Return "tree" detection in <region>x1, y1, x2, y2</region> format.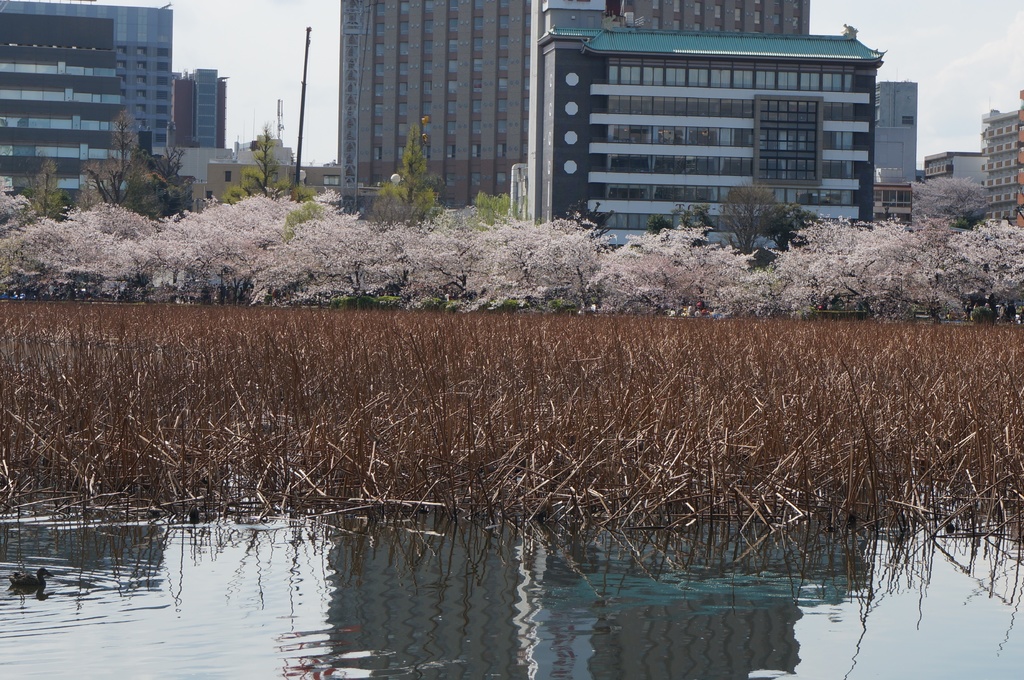
<region>916, 161, 989, 229</region>.
